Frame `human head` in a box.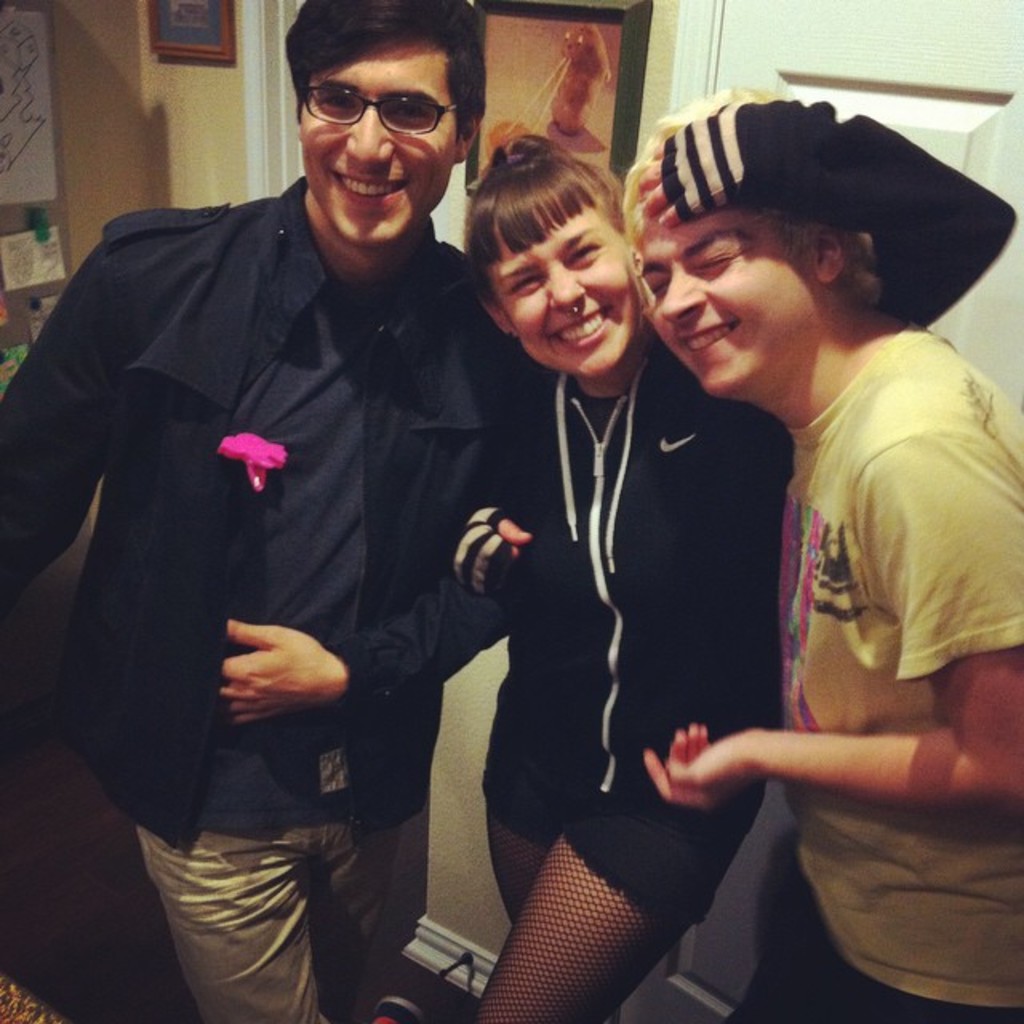
[x1=275, y1=0, x2=490, y2=243].
